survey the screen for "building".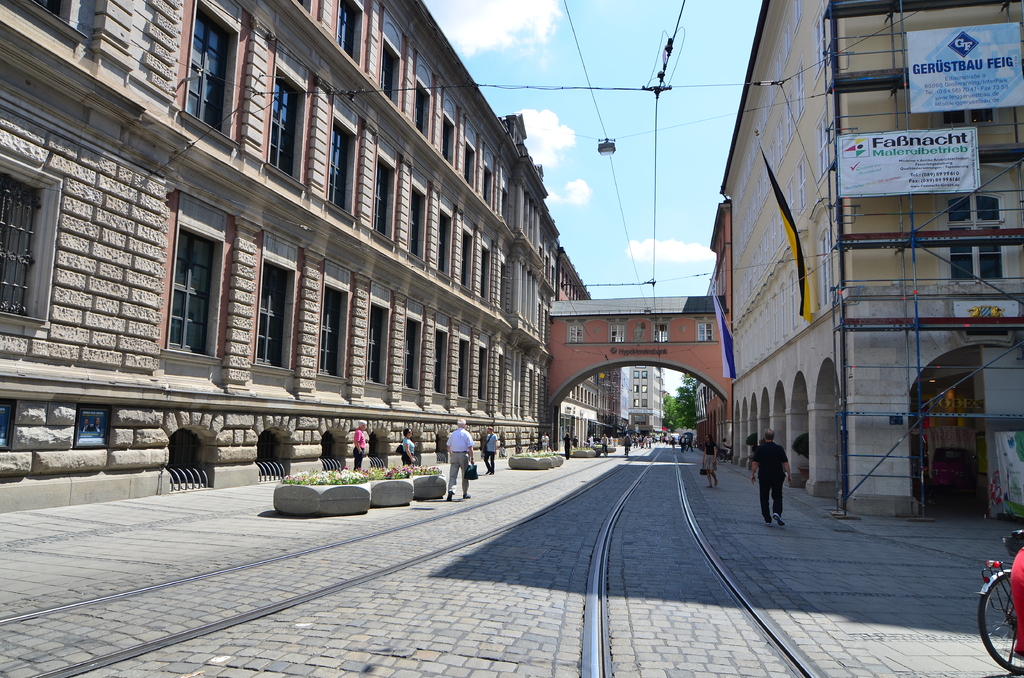
Survey found: bbox(625, 366, 665, 436).
